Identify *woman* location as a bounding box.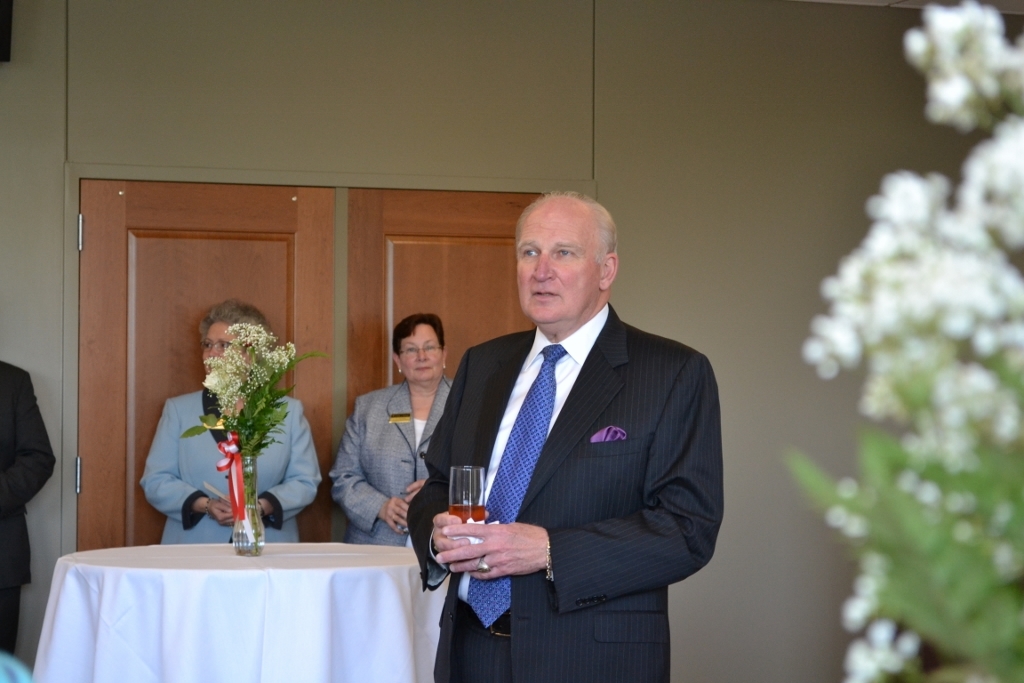
324, 336, 434, 568.
